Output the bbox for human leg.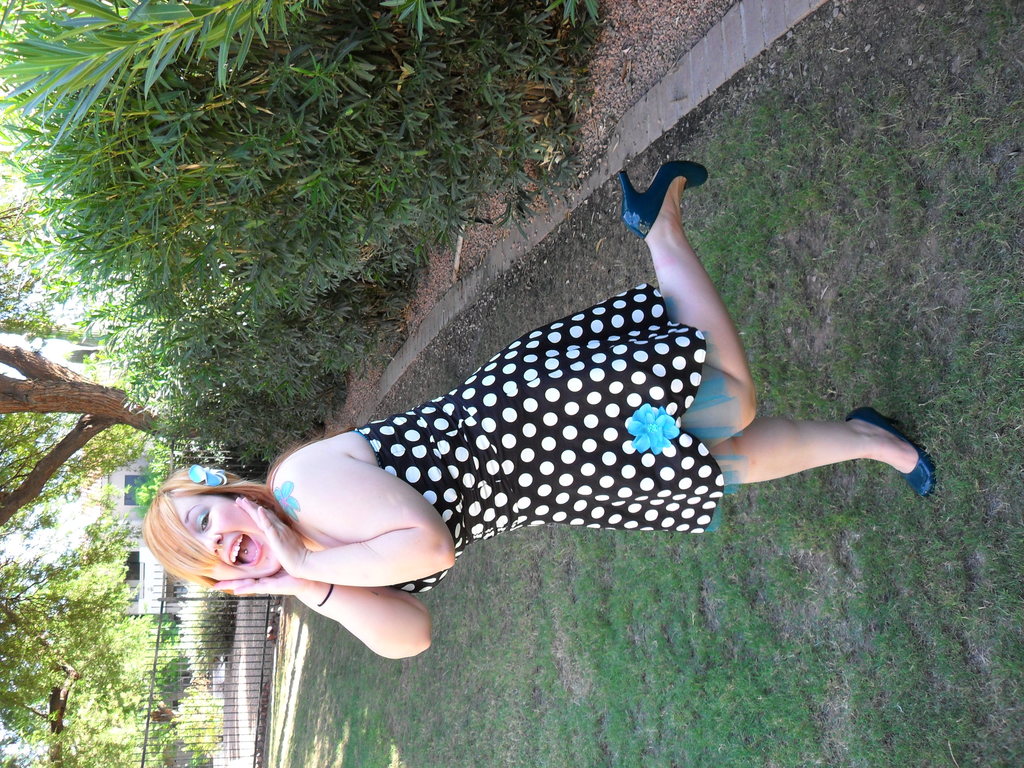
(708, 413, 935, 502).
